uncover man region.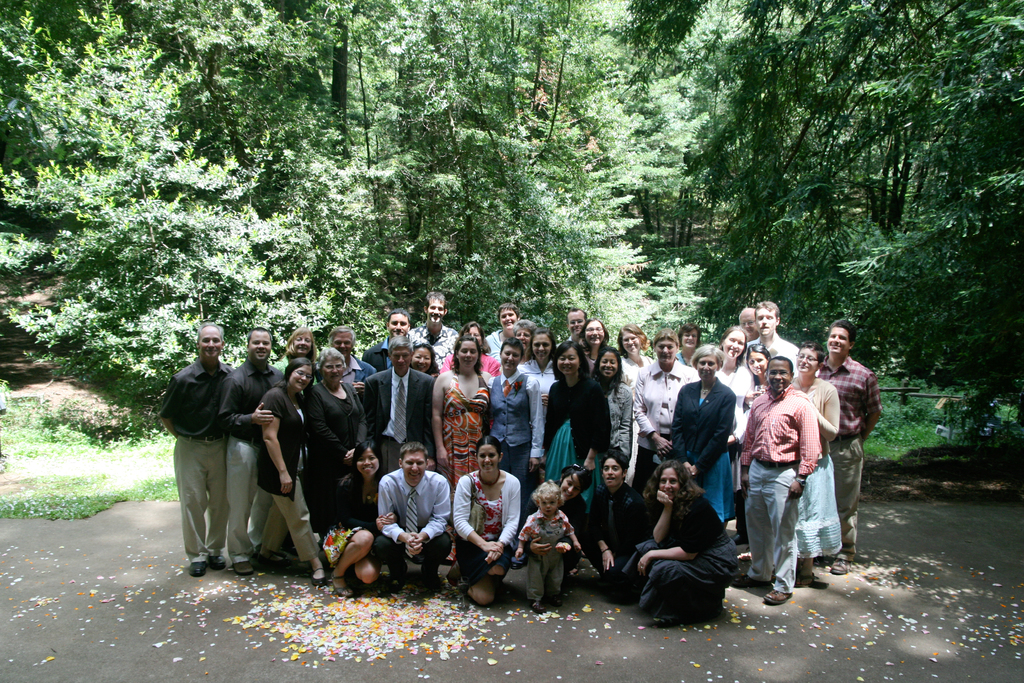
Uncovered: locate(223, 325, 292, 566).
